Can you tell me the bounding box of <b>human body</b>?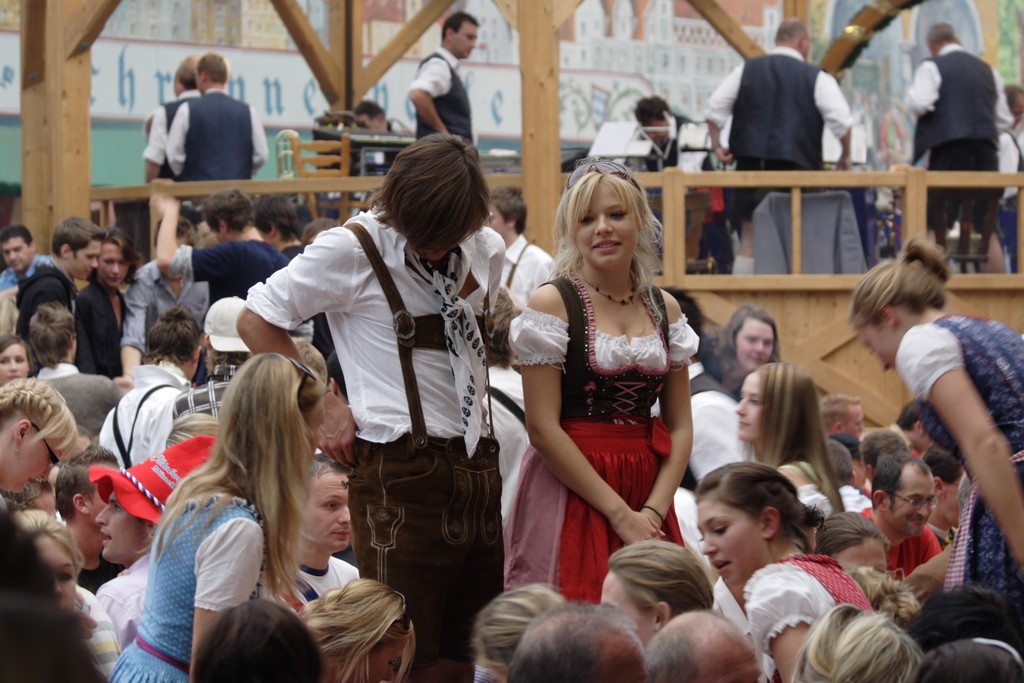
<bbox>632, 90, 693, 167</bbox>.
